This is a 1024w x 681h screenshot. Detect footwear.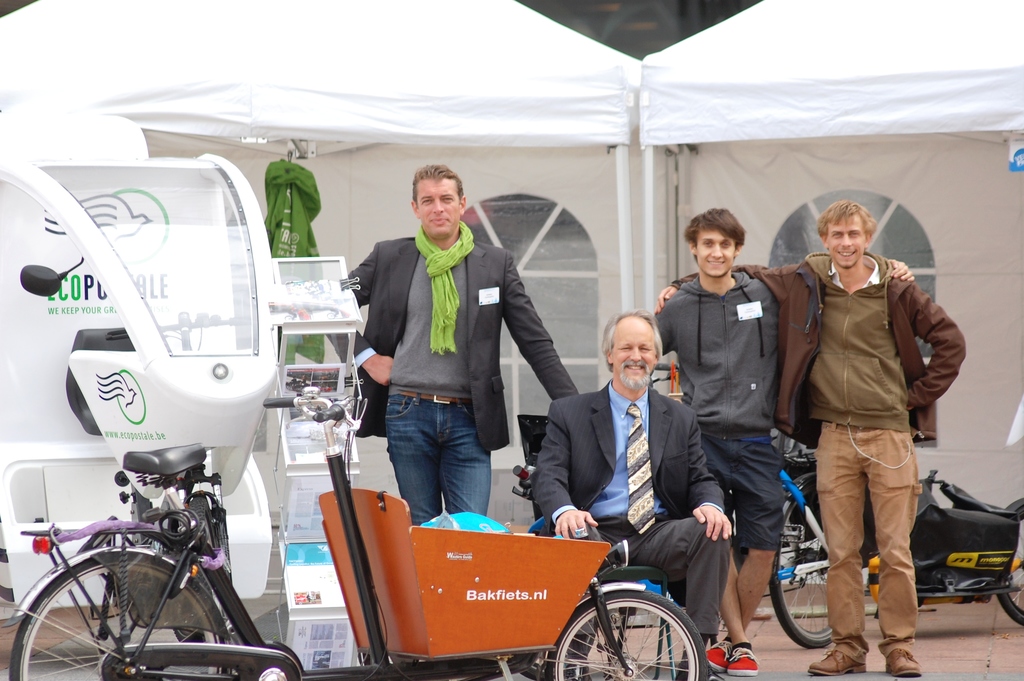
703/636/729/672.
